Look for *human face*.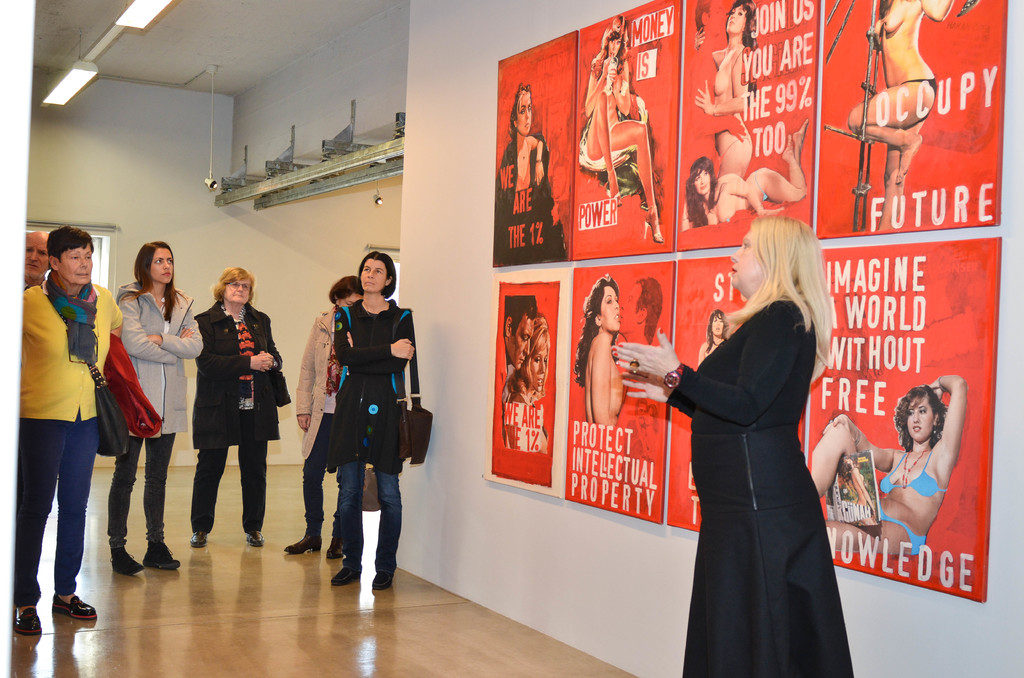
Found: [left=694, top=169, right=712, bottom=191].
